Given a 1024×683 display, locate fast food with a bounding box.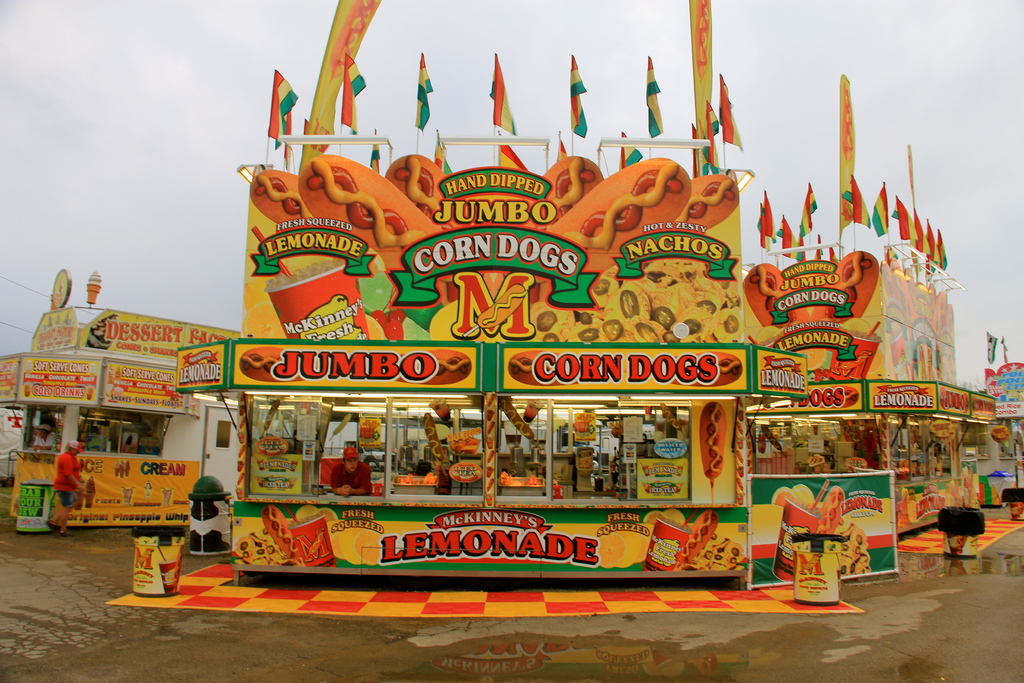
Located: [458,286,529,337].
